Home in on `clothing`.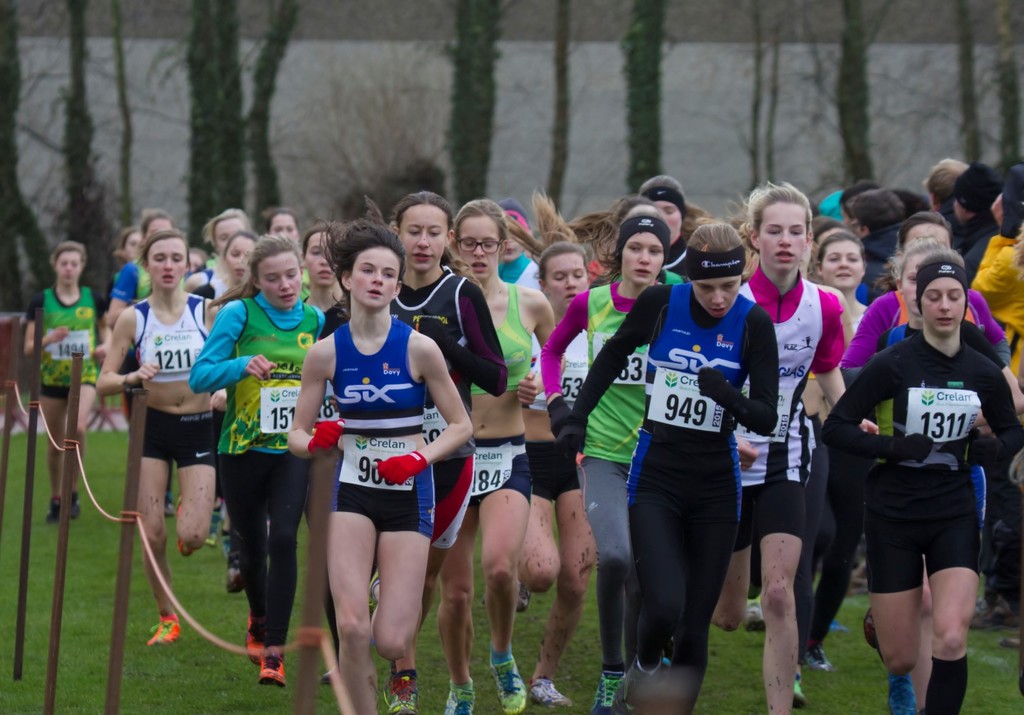
Homed in at 388, 269, 507, 552.
